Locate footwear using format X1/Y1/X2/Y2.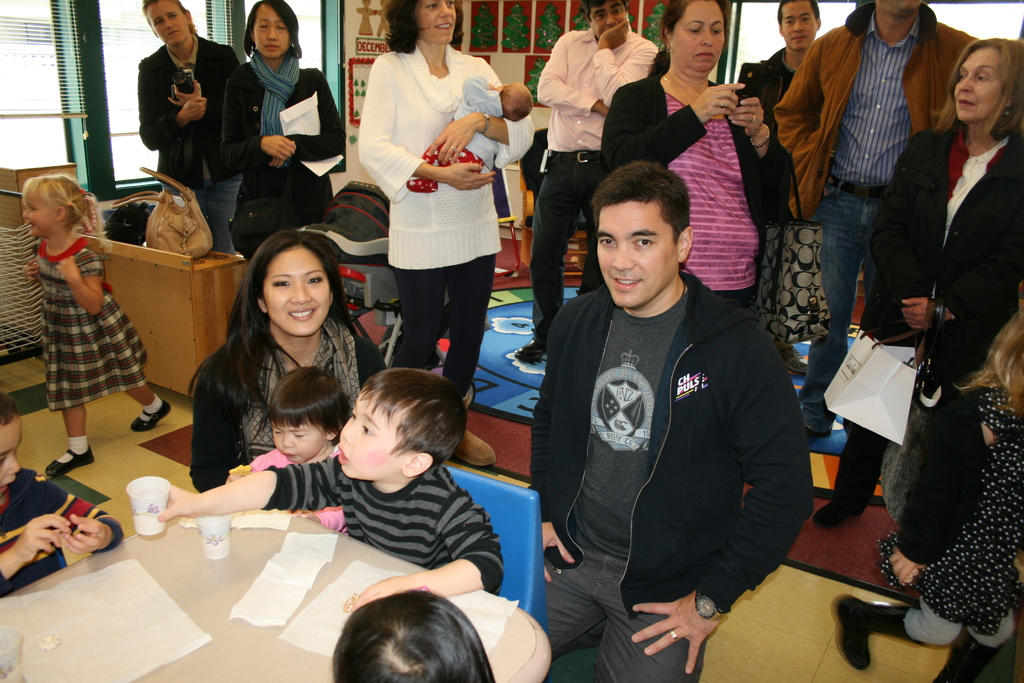
931/630/1000/682.
